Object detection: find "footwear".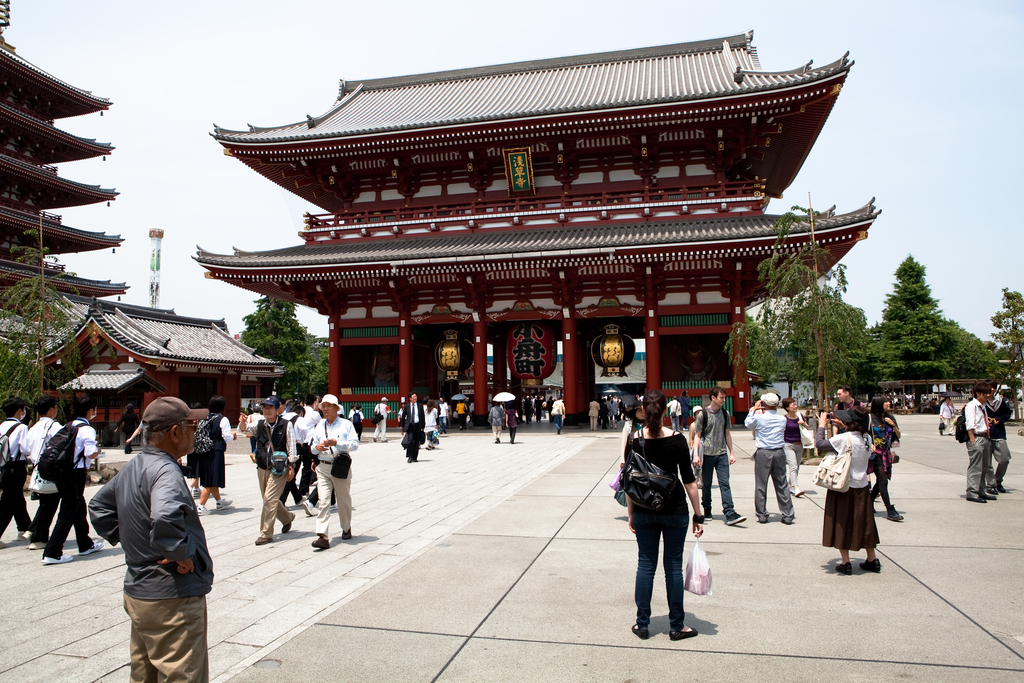
l=790, t=488, r=792, b=493.
